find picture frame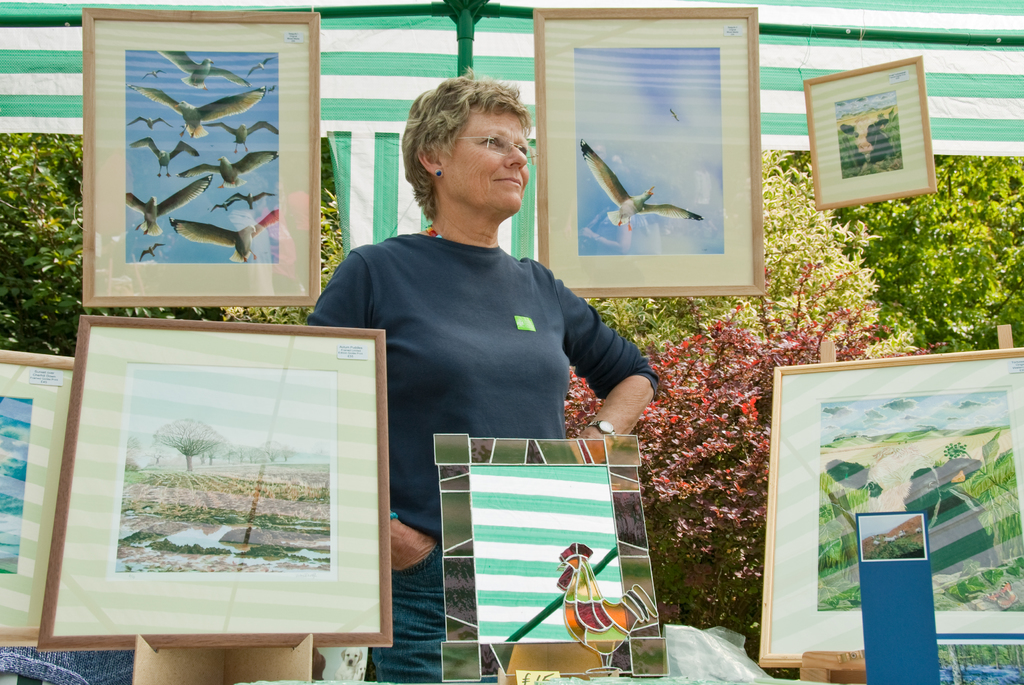
x1=531 y1=6 x2=772 y2=300
